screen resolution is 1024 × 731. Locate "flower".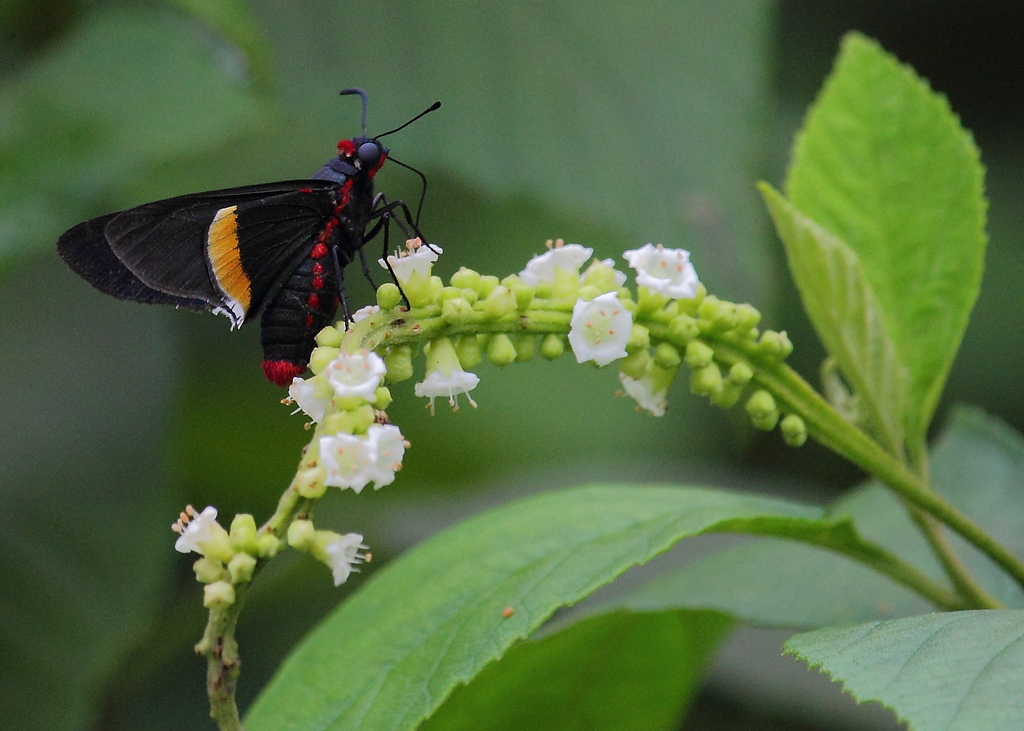
(314, 523, 376, 594).
